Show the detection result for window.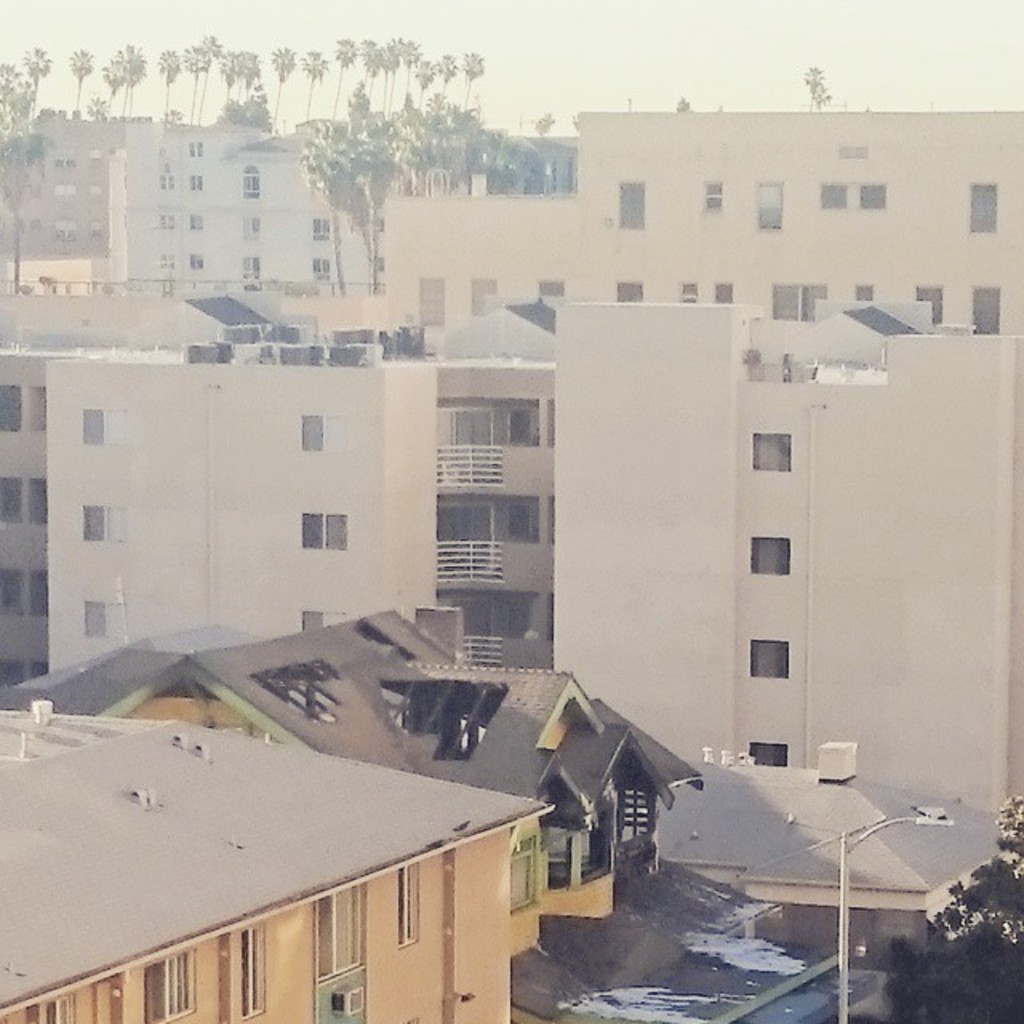
left=915, top=286, right=942, bottom=326.
